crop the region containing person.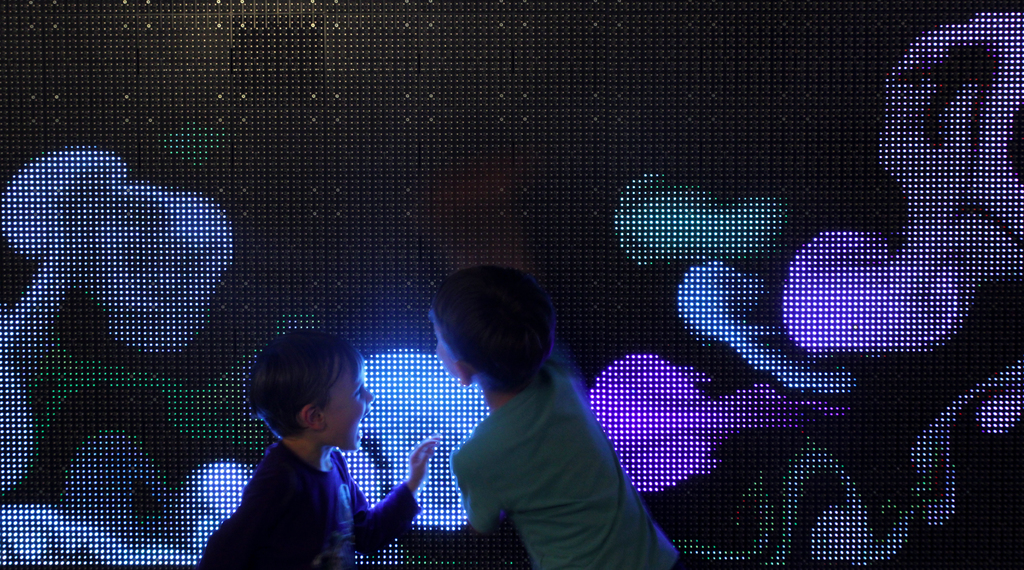
Crop region: (408,261,651,569).
